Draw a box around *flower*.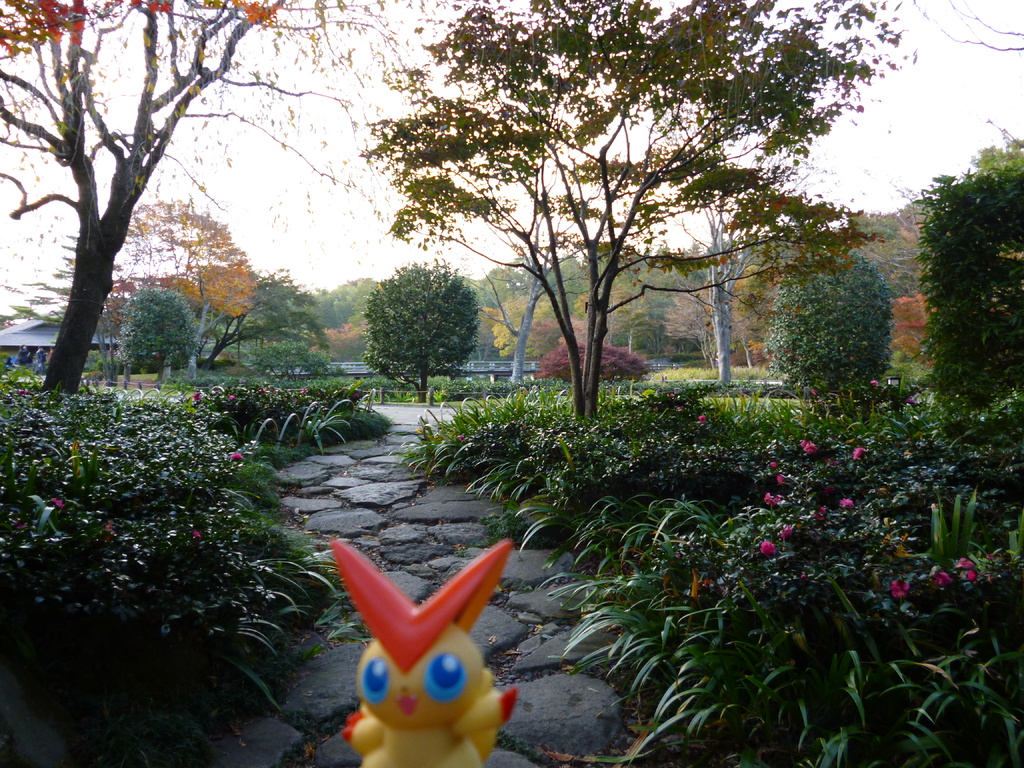
(191,526,204,542).
